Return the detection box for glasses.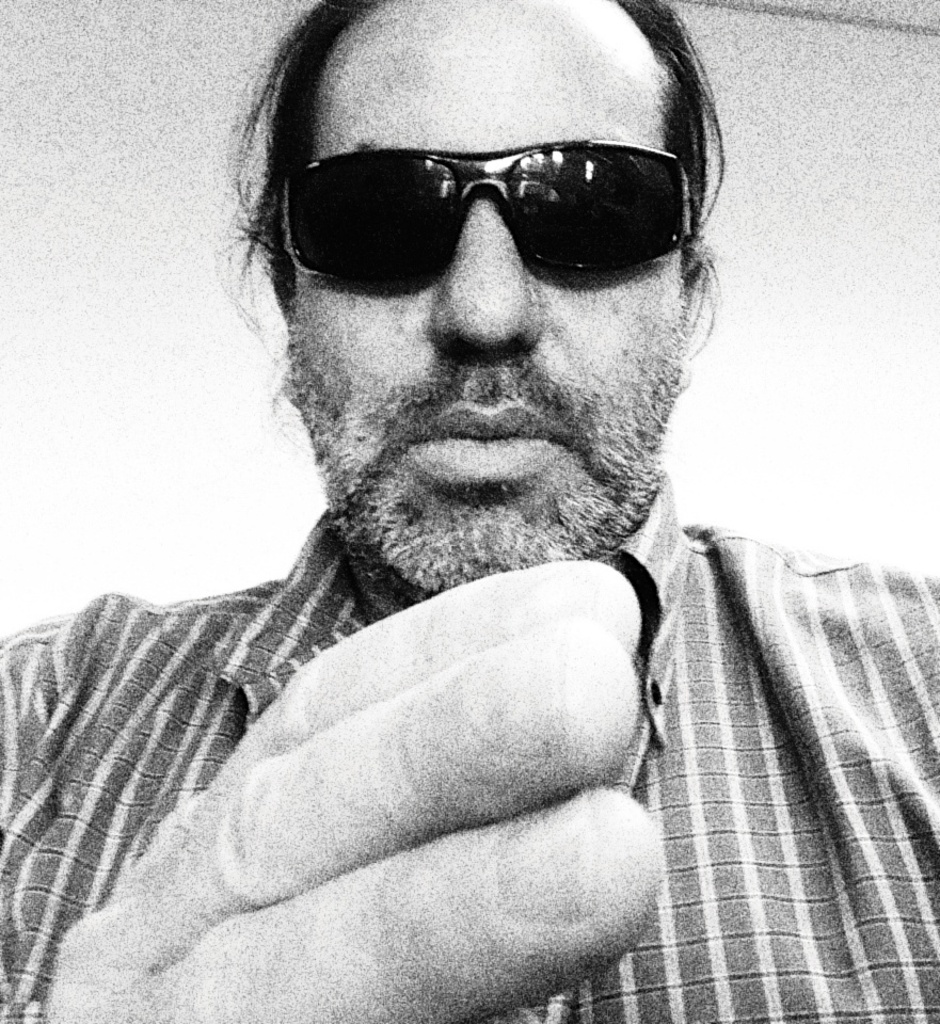
x1=276 y1=137 x2=695 y2=289.
